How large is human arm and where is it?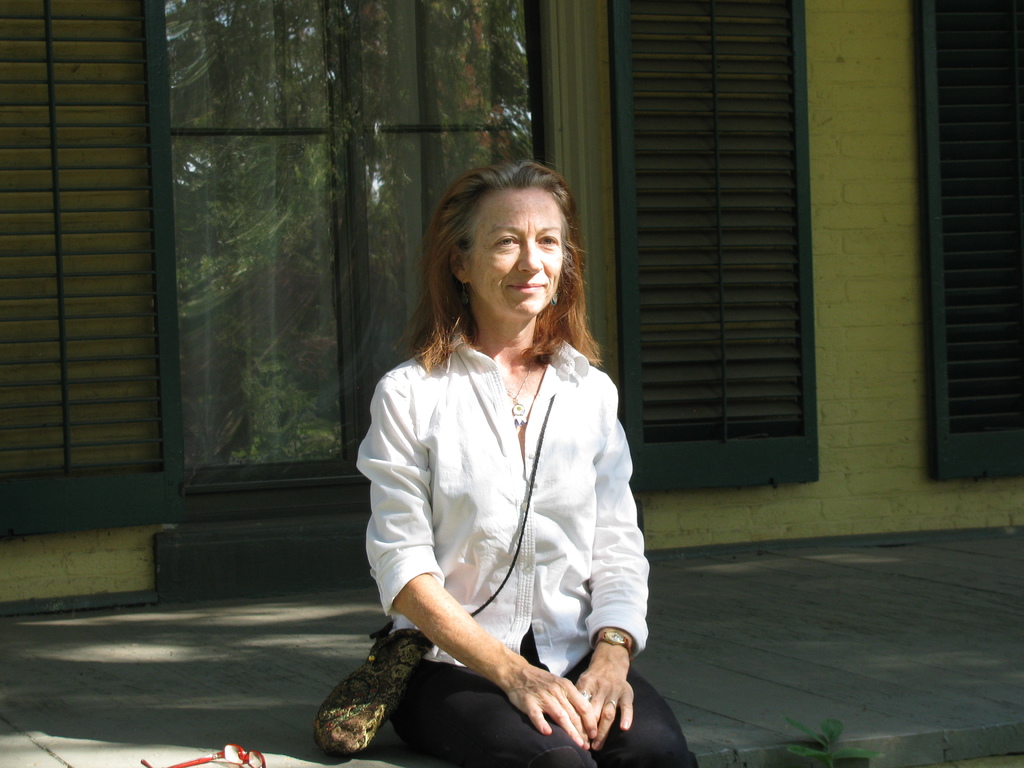
Bounding box: (573,372,653,746).
